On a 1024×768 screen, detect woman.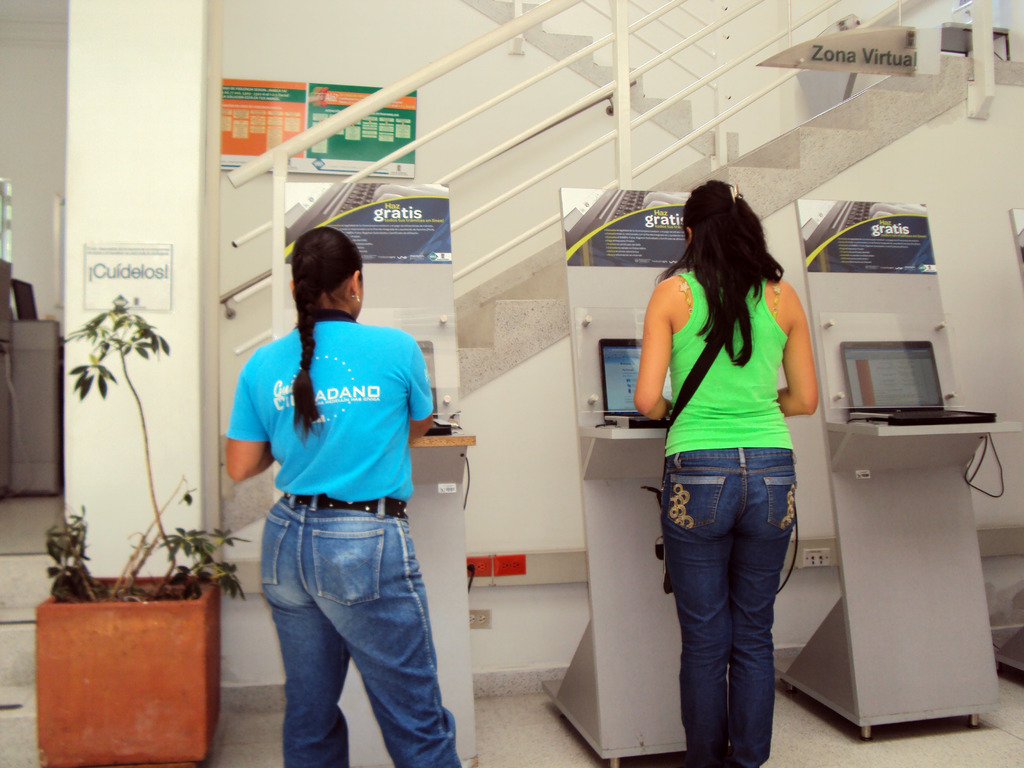
[634, 168, 831, 750].
